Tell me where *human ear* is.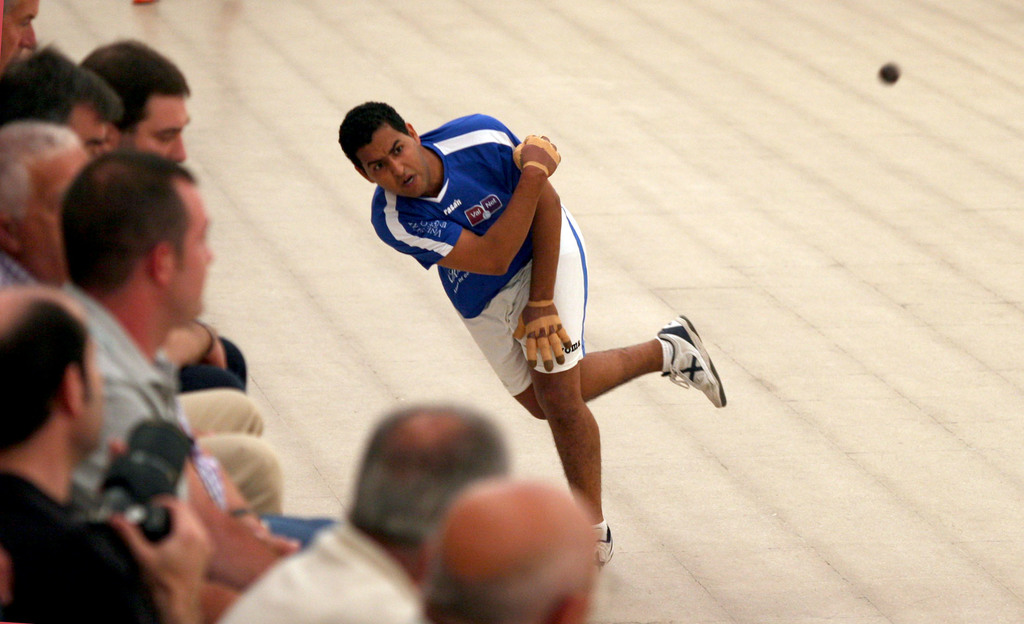
*human ear* is at left=1, top=218, right=19, bottom=250.
